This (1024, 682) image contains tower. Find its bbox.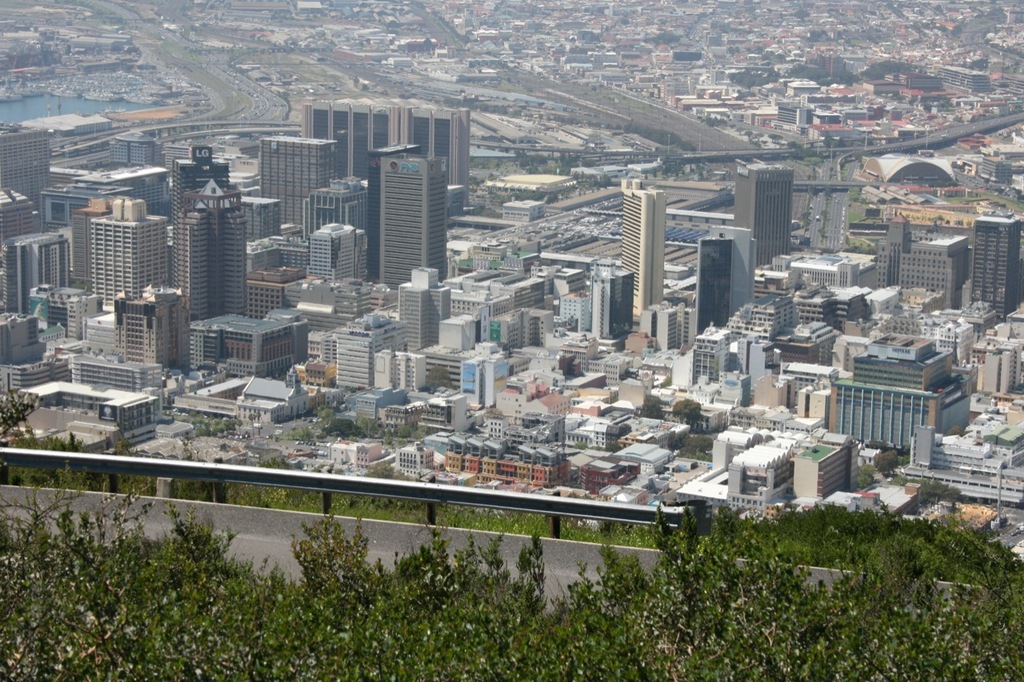
398/265/447/357.
